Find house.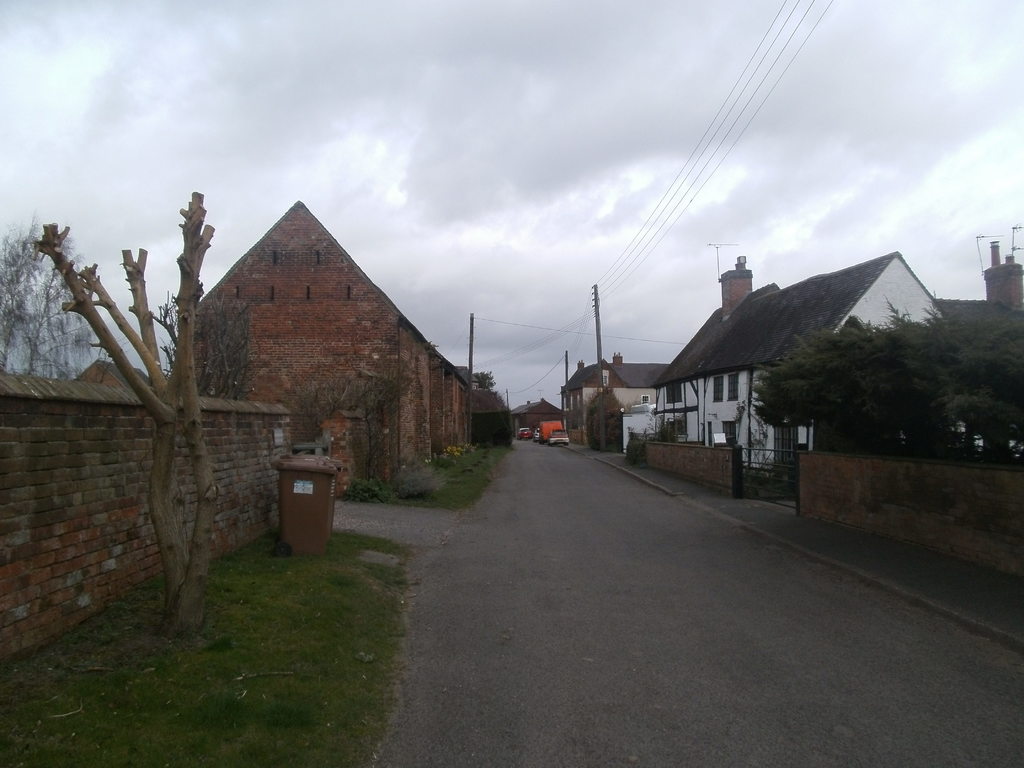
[198,197,482,484].
